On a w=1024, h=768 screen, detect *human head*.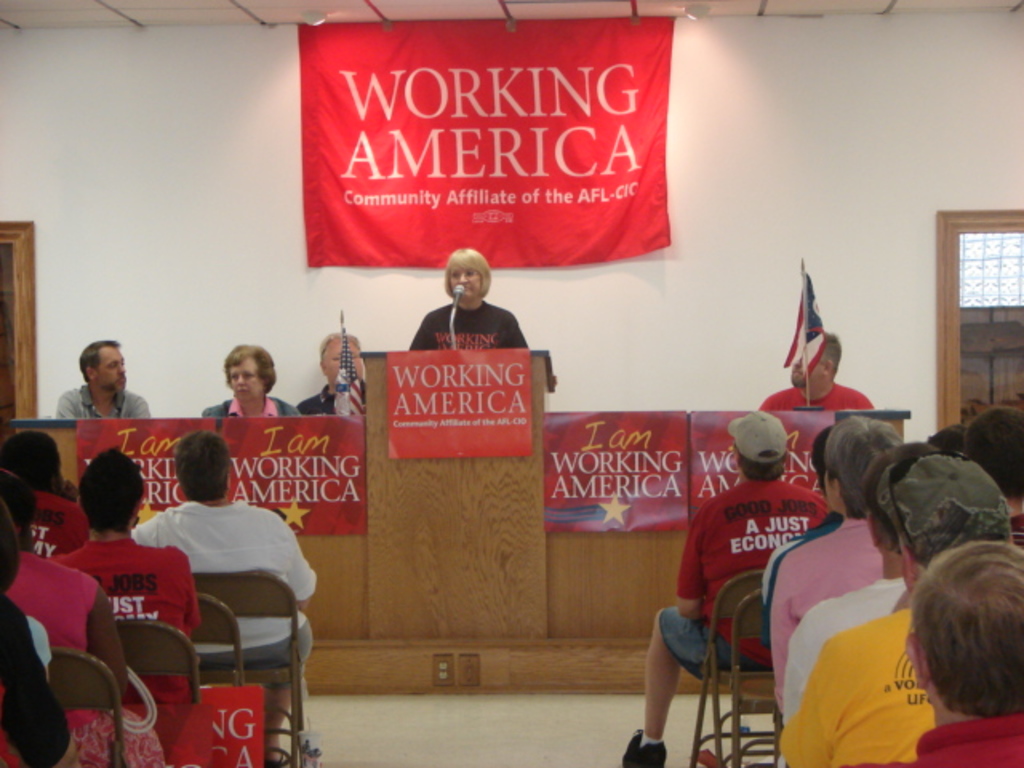
(890,454,1013,592).
